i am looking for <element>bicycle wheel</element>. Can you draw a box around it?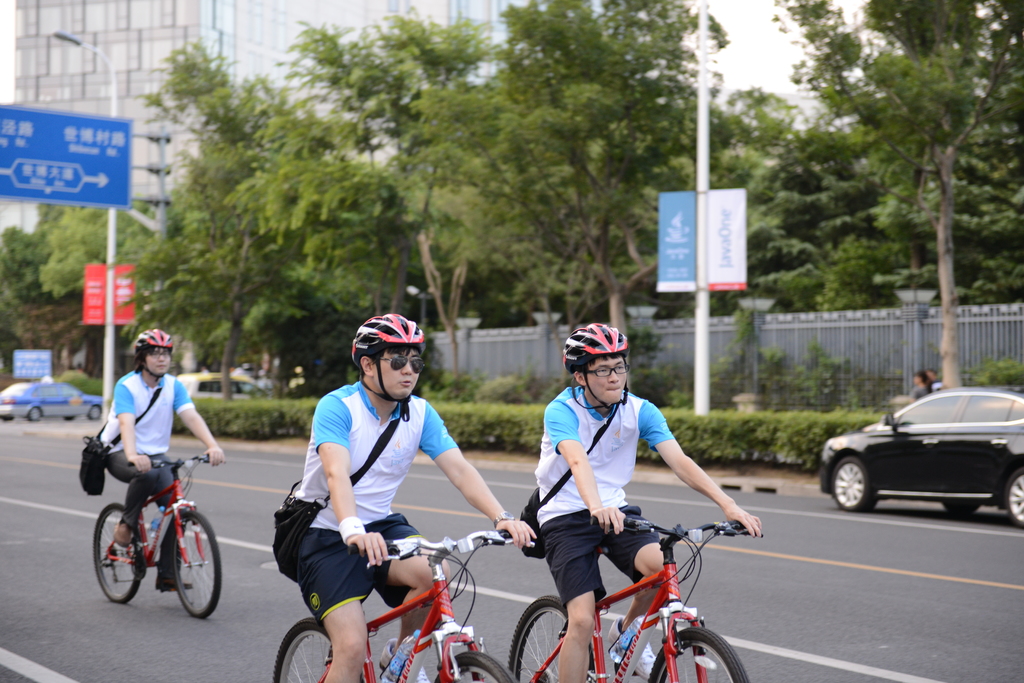
Sure, the bounding box is box(90, 499, 147, 605).
